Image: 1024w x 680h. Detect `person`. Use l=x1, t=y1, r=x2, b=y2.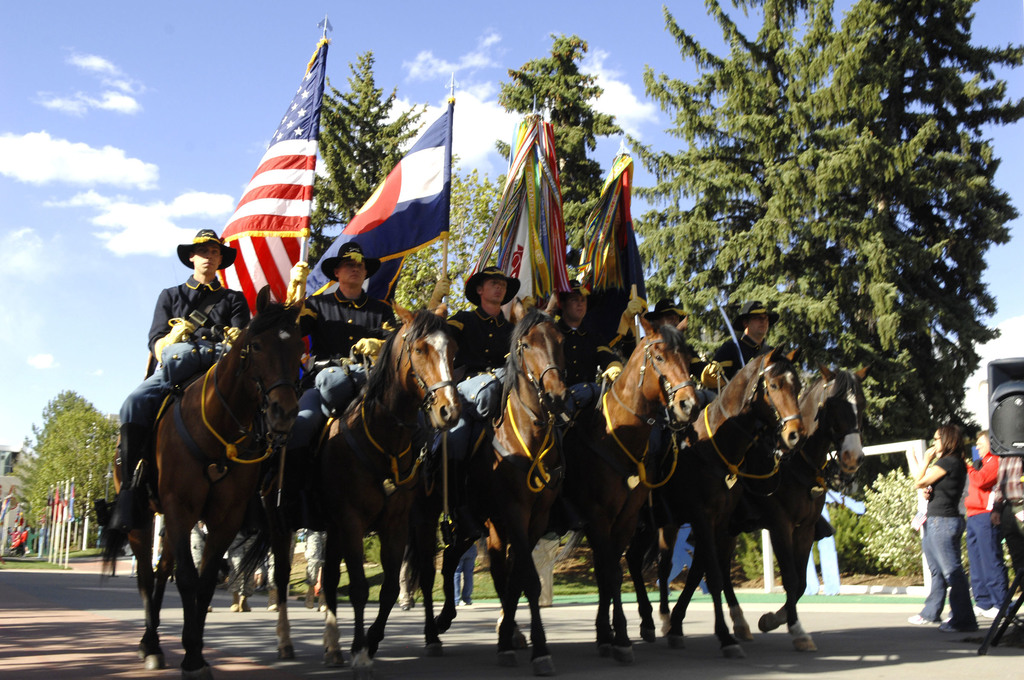
l=285, t=242, r=399, b=451.
